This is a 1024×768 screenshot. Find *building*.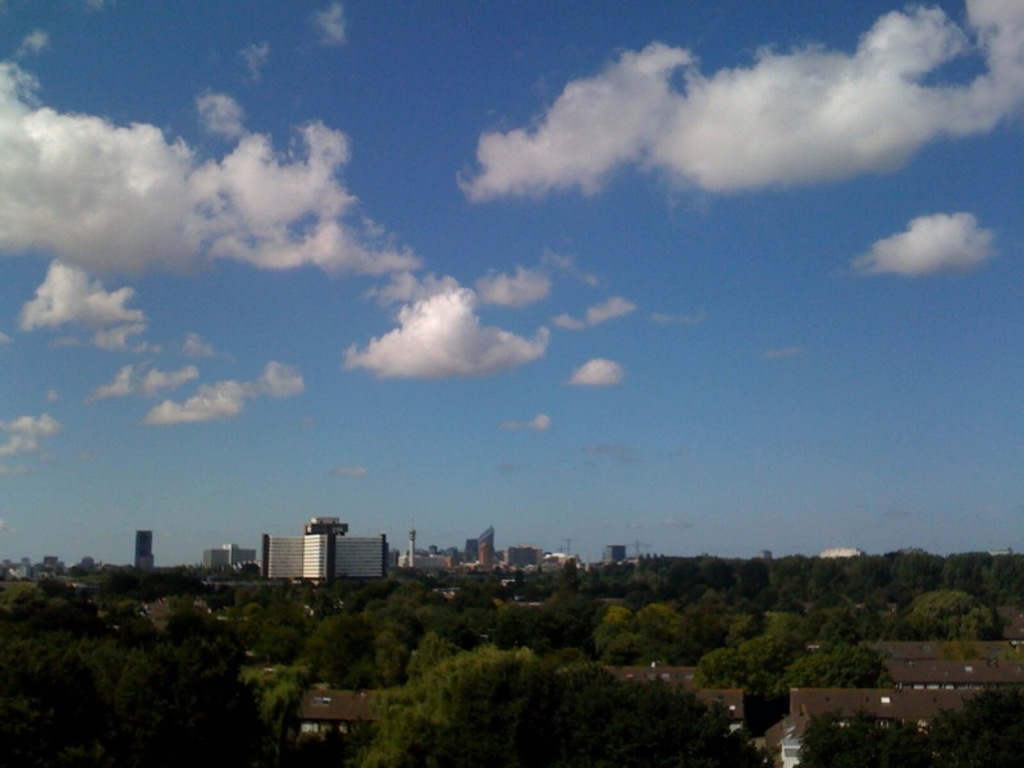
Bounding box: box=[456, 529, 538, 575].
